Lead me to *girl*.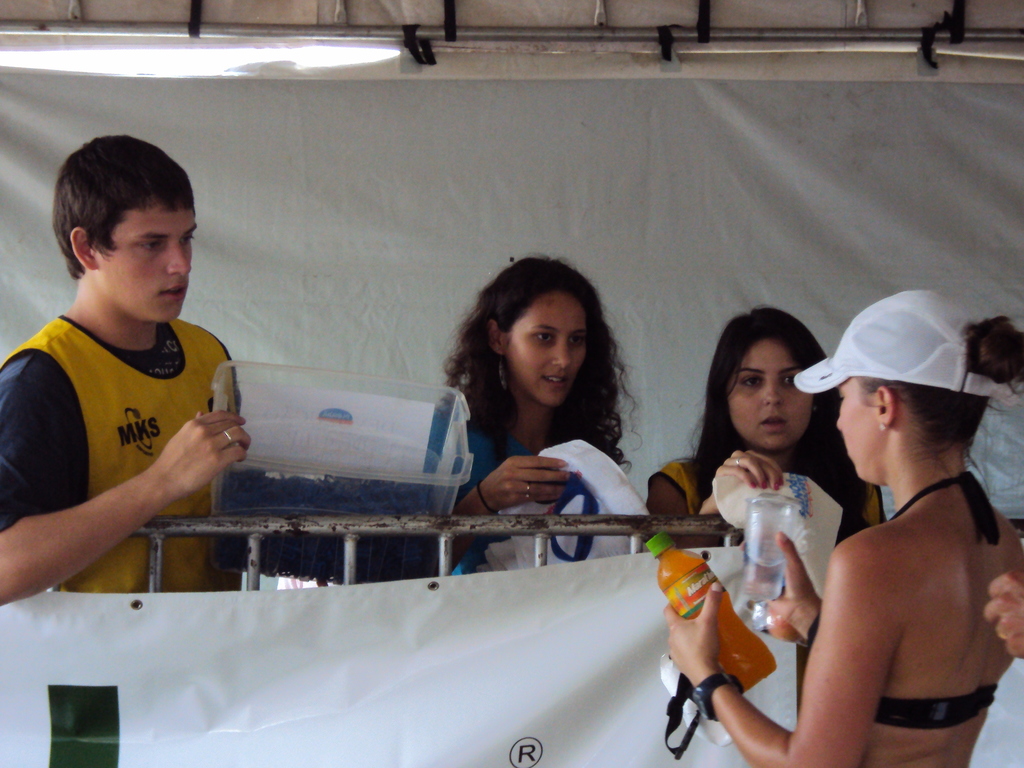
Lead to x1=664, y1=294, x2=1023, y2=767.
